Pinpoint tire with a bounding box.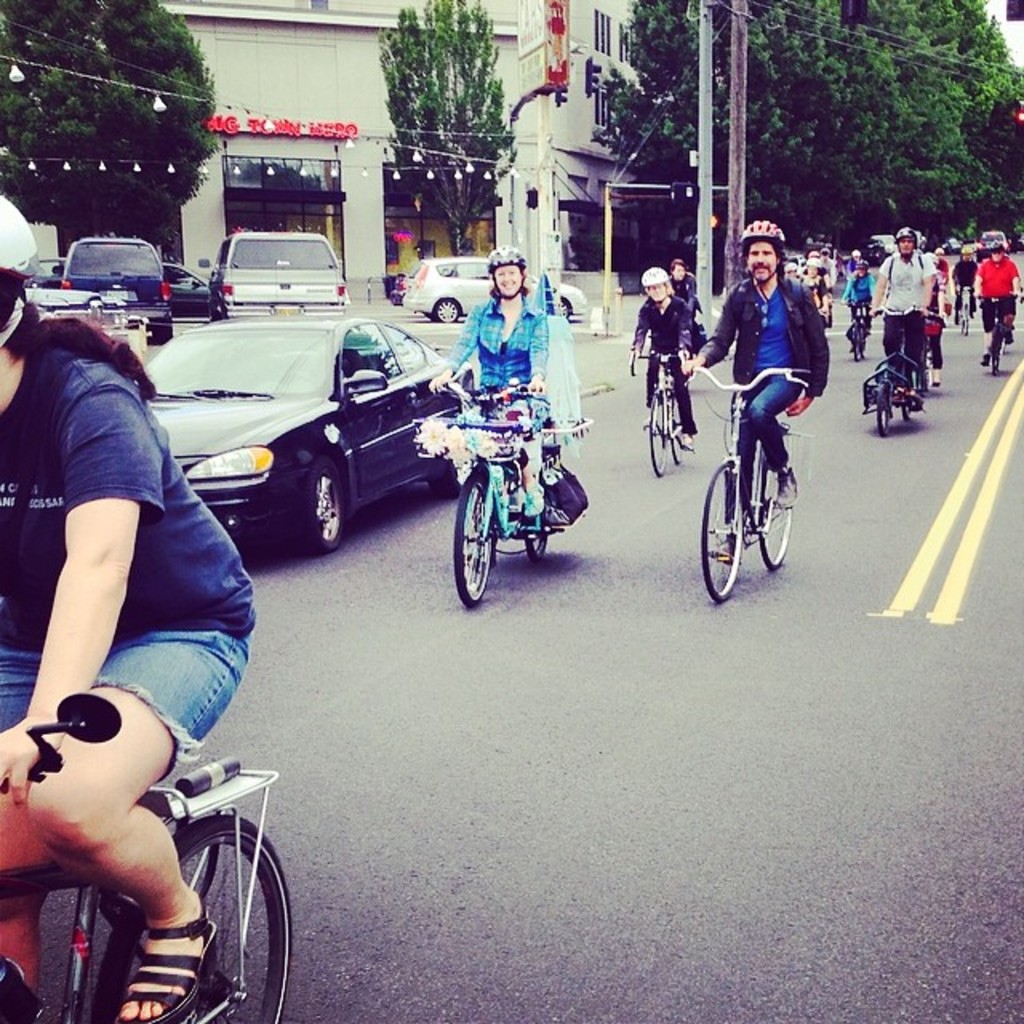
x1=874 y1=378 x2=893 y2=440.
